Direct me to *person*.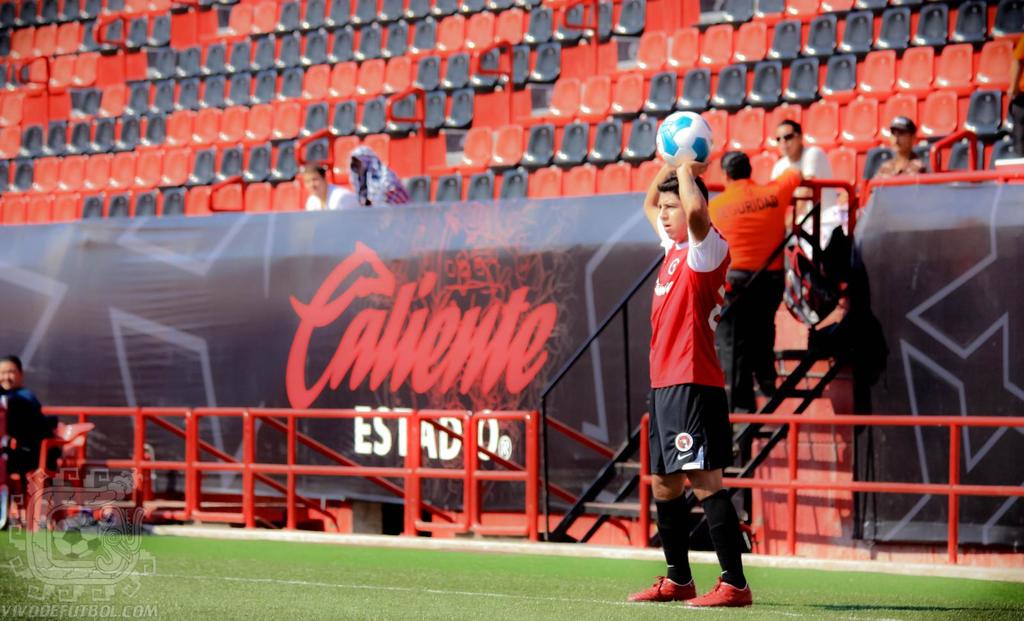
Direction: [x1=701, y1=147, x2=806, y2=414].
